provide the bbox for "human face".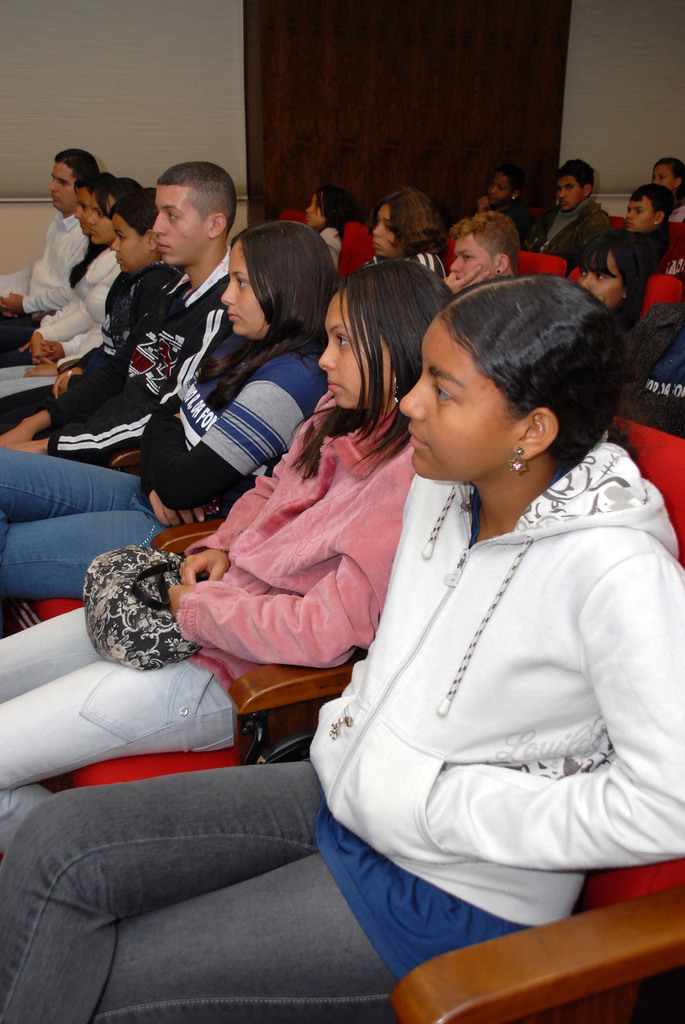
region(449, 230, 493, 280).
